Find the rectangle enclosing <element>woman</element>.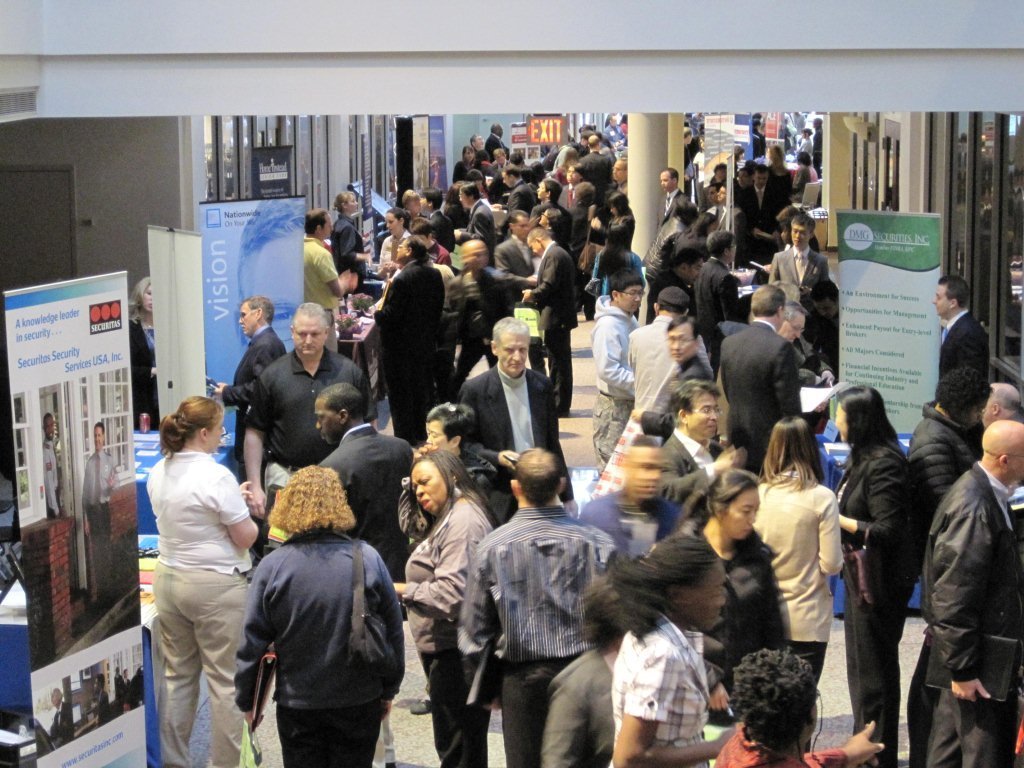
600:528:743:767.
